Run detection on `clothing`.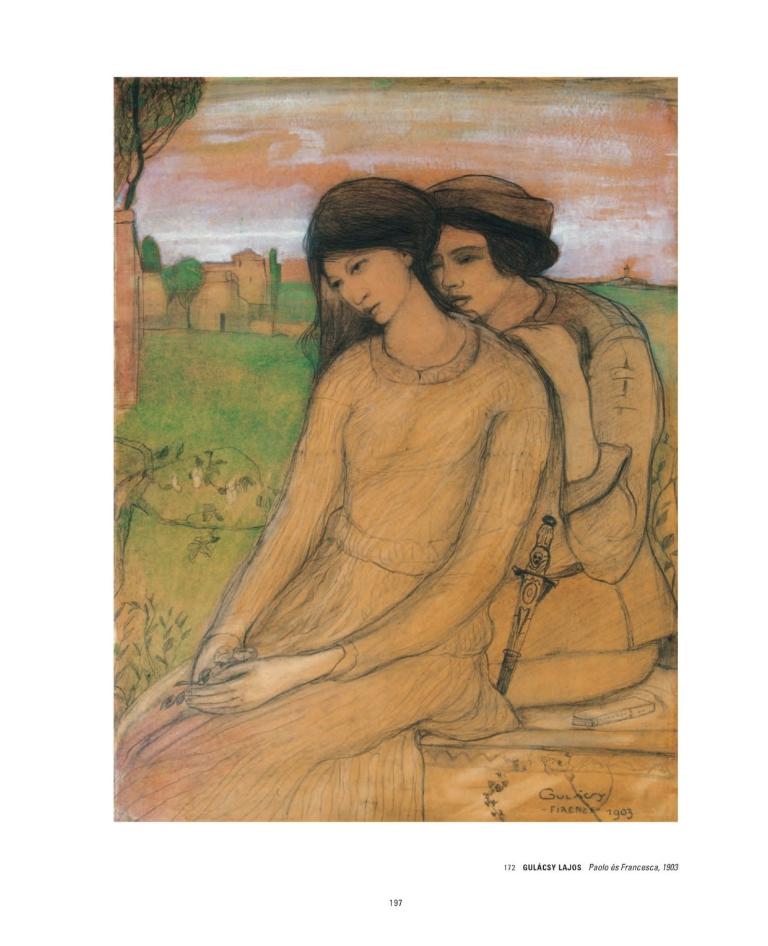
Result: bbox=[81, 307, 567, 847].
